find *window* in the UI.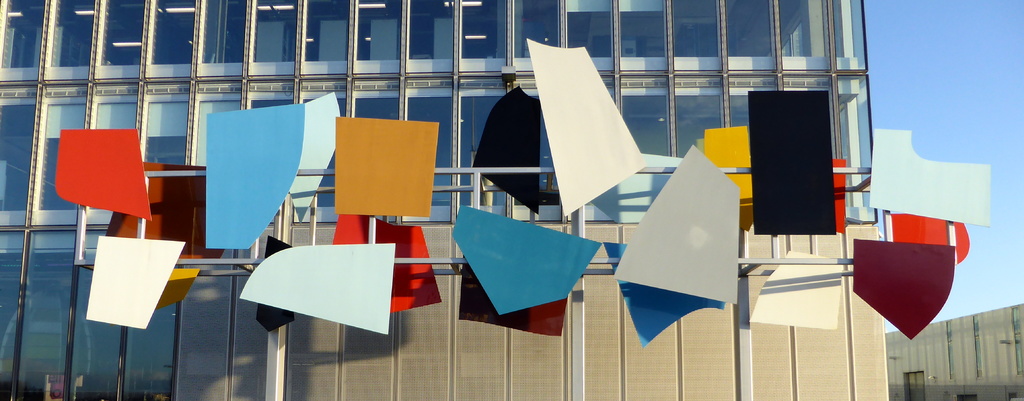
UI element at detection(0, 0, 876, 400).
